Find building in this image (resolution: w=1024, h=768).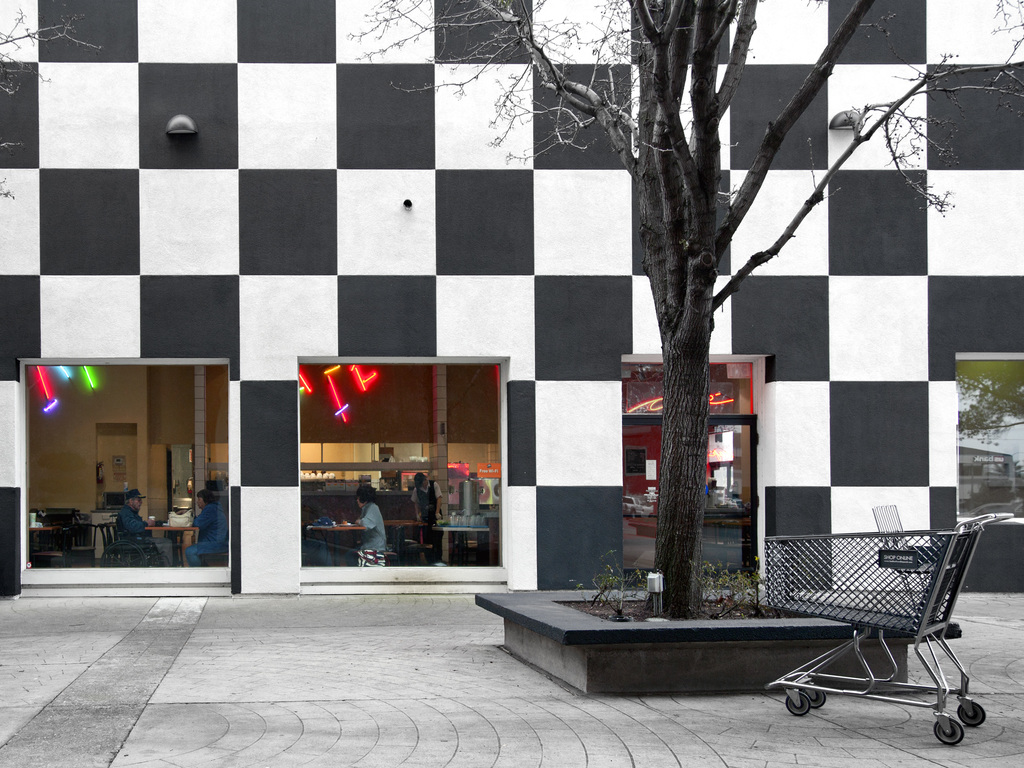
bbox=[0, 0, 1023, 598].
